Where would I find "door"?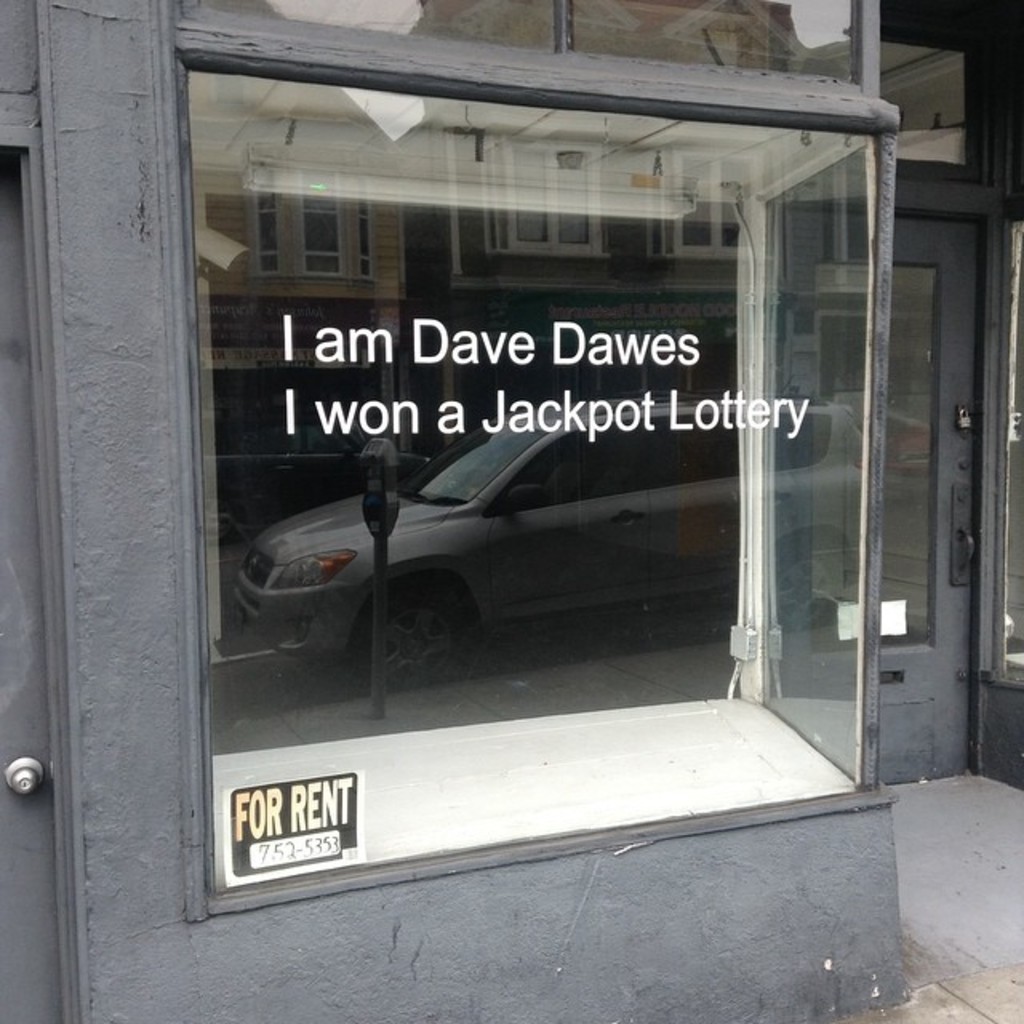
At [0, 163, 72, 1022].
